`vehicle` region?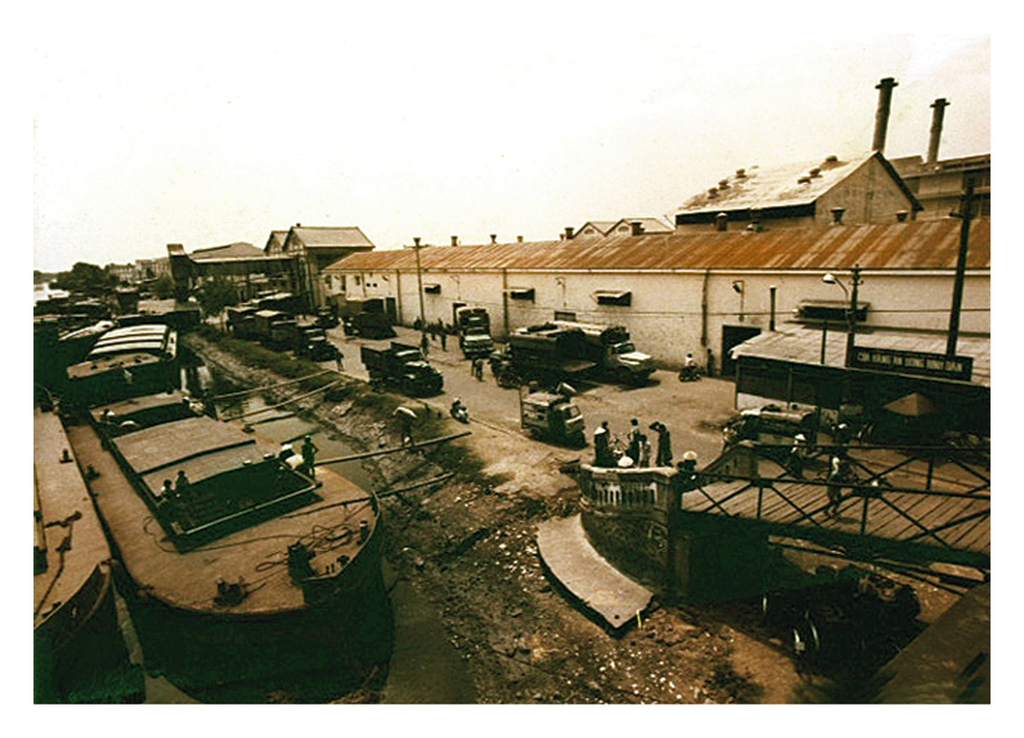
BBox(356, 338, 446, 397)
